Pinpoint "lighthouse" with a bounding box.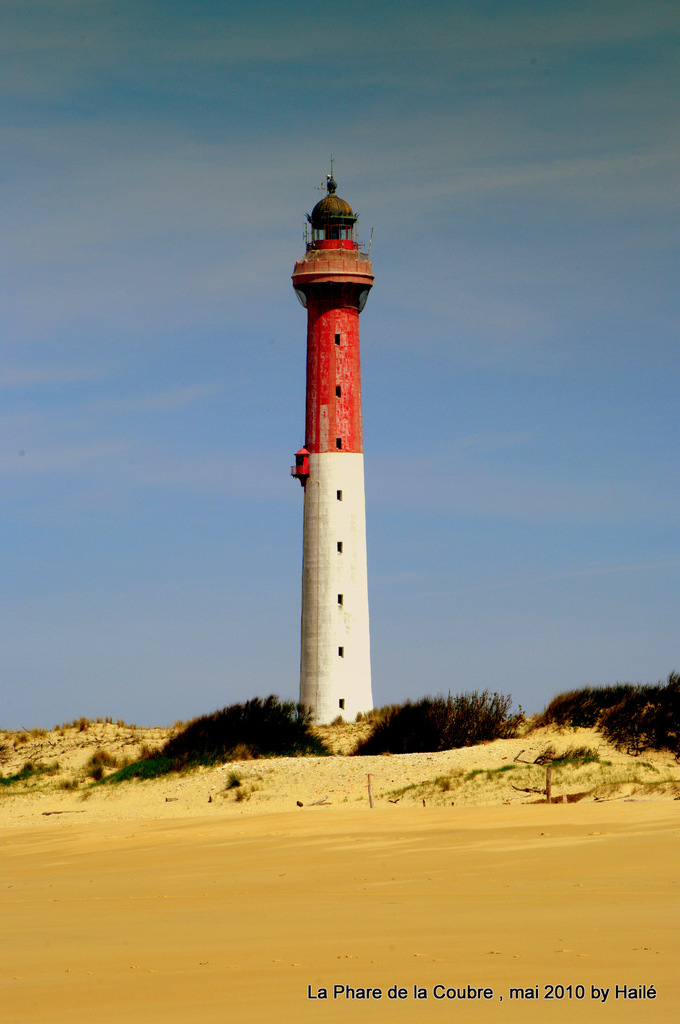
[289, 162, 378, 724].
